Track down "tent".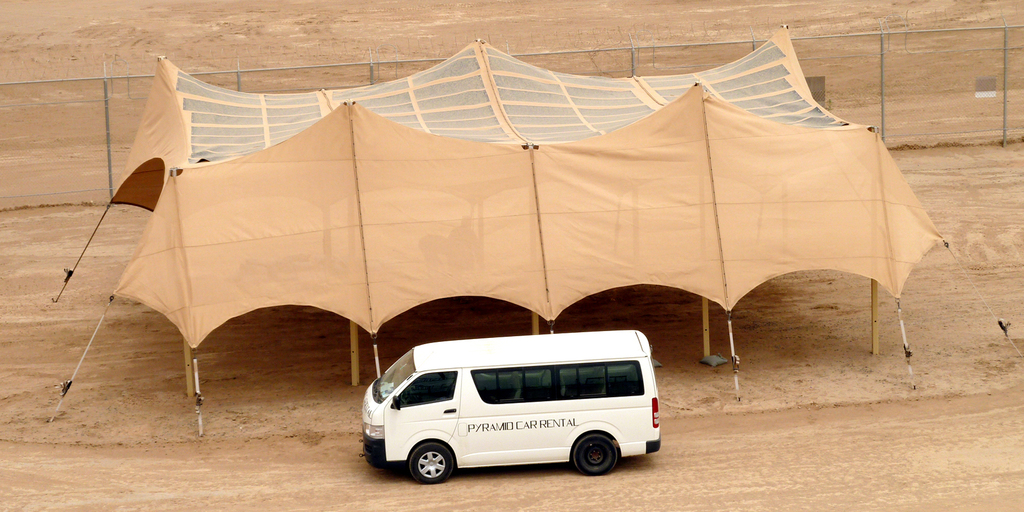
Tracked to rect(70, 43, 927, 447).
